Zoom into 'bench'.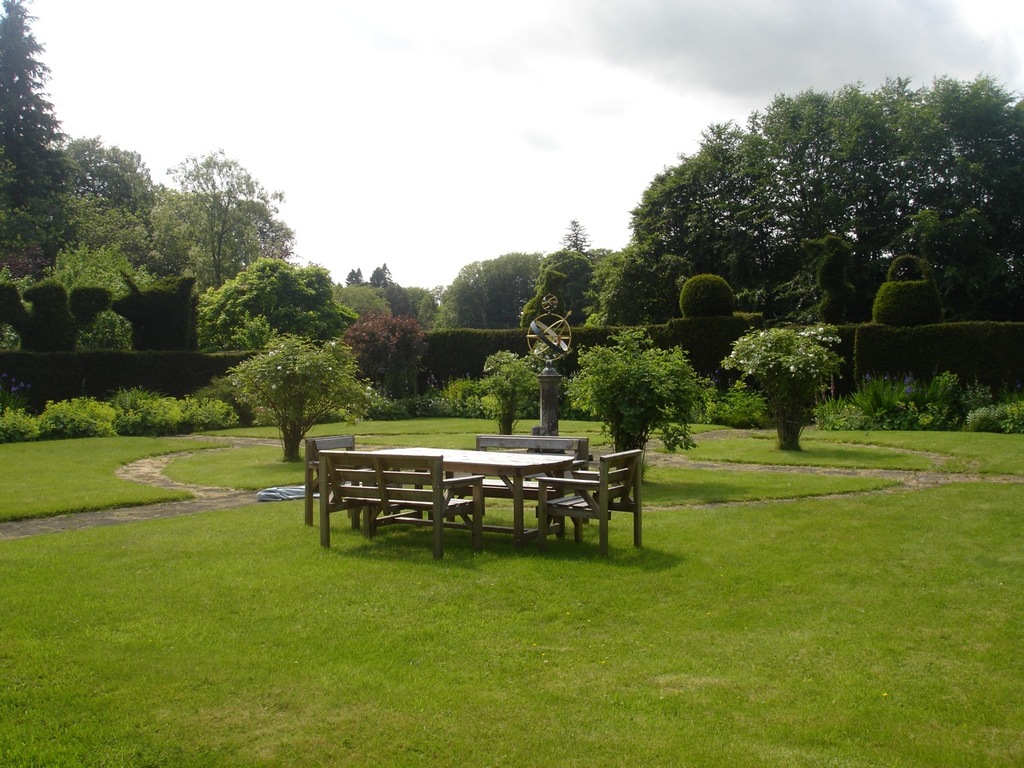
Zoom target: <region>533, 447, 639, 557</region>.
